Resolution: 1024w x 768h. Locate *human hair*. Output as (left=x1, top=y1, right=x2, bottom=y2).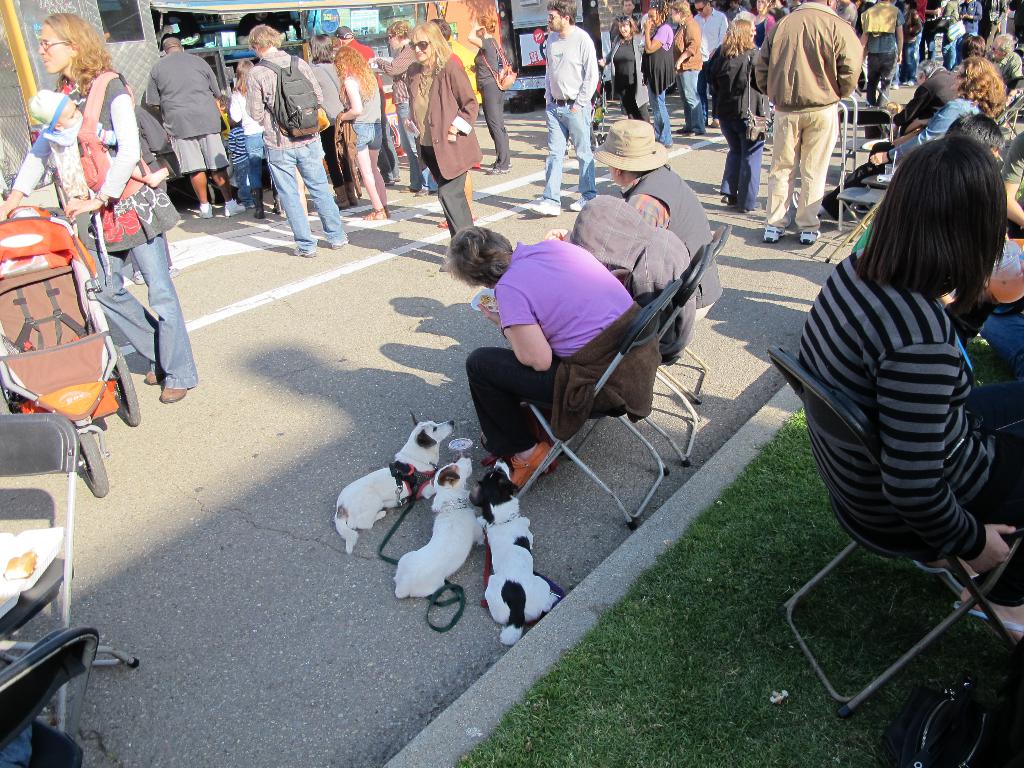
(left=307, top=33, right=336, bottom=62).
